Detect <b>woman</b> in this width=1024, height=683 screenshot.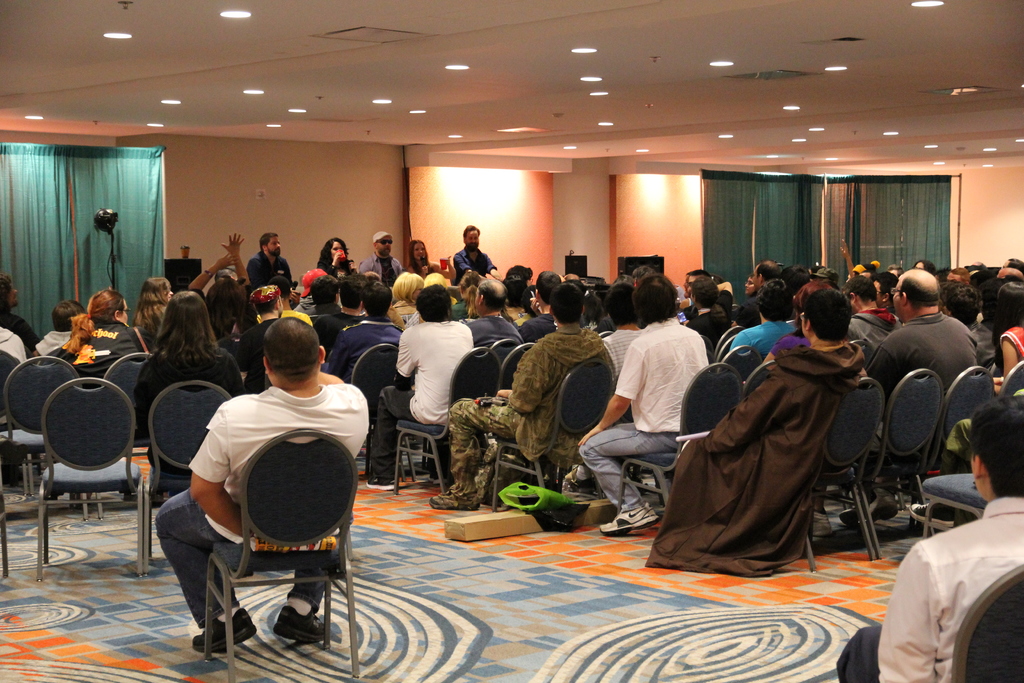
Detection: (409, 237, 458, 279).
